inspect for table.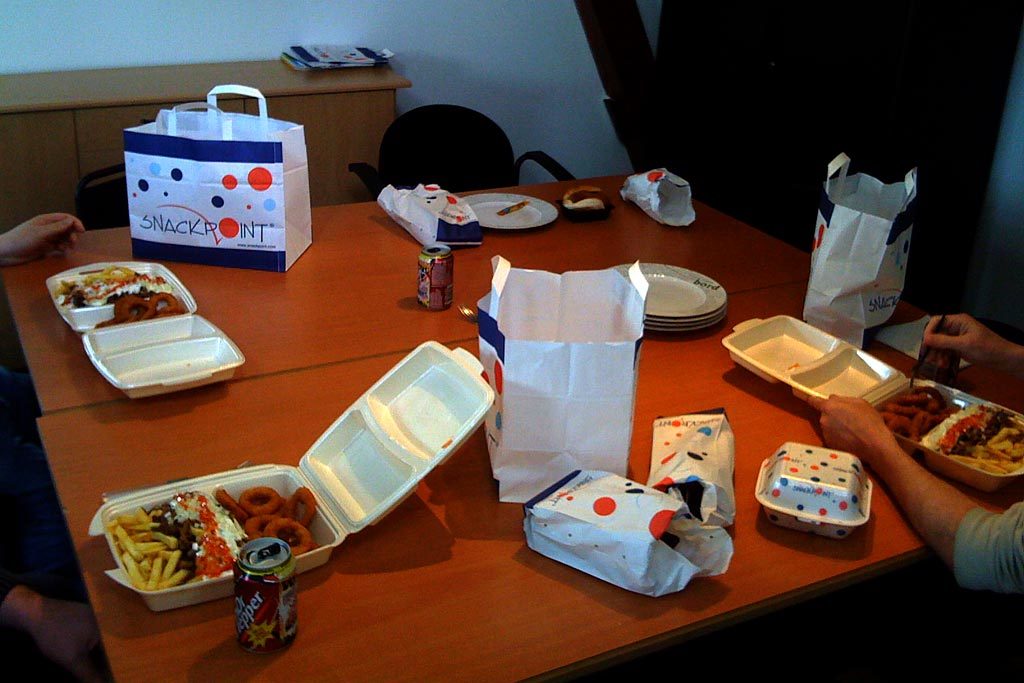
Inspection: select_region(0, 175, 811, 416).
